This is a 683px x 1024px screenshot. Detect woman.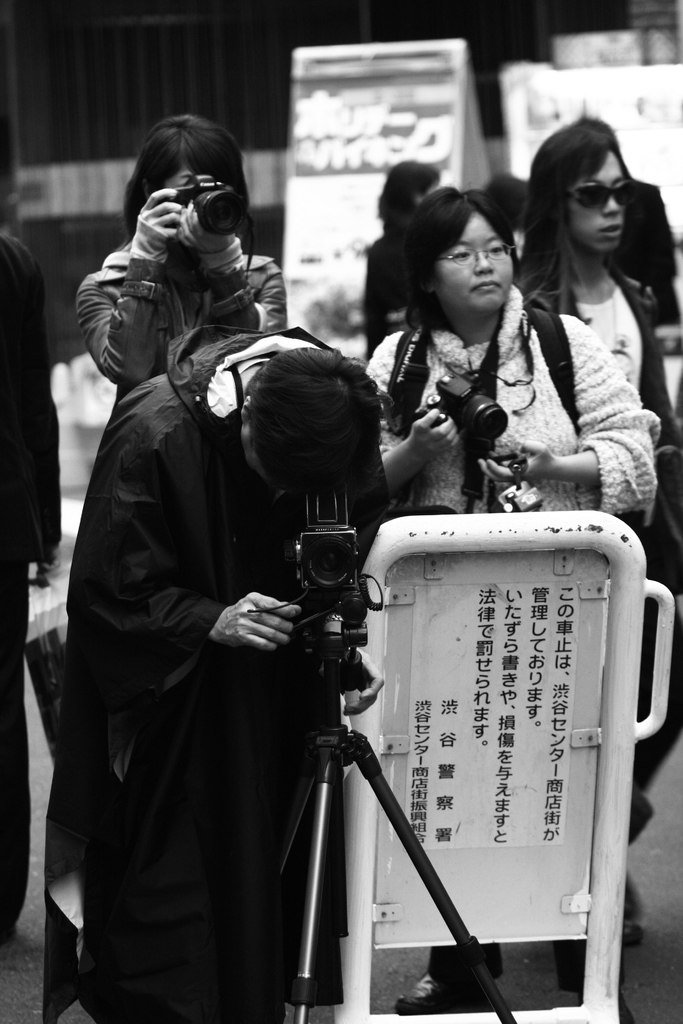
{"left": 68, "top": 106, "right": 290, "bottom": 412}.
